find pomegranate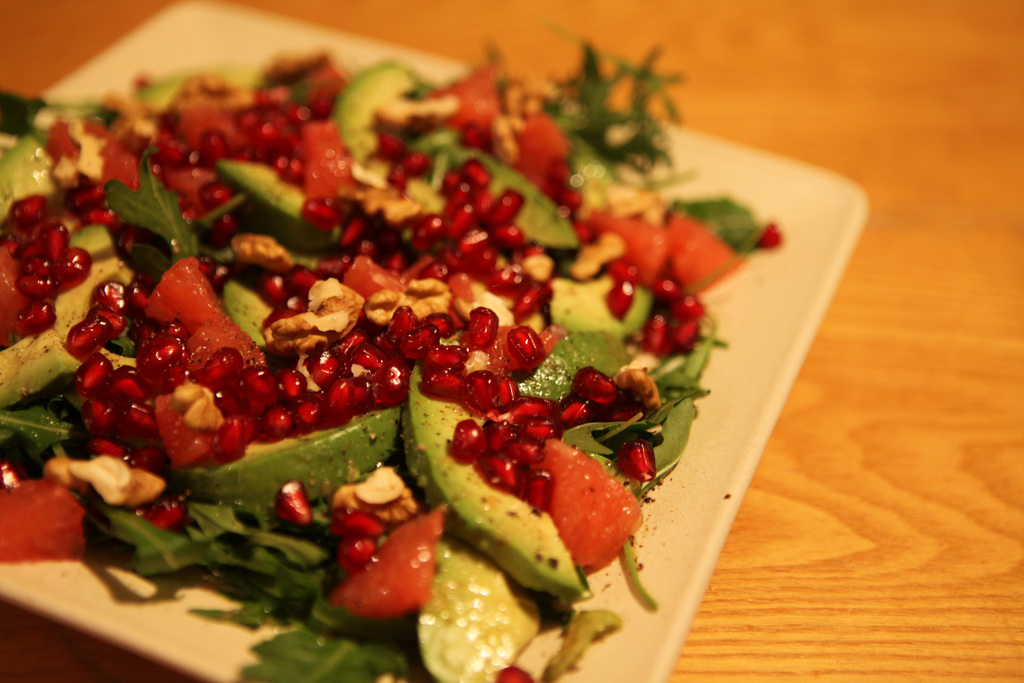
(3,188,93,333)
